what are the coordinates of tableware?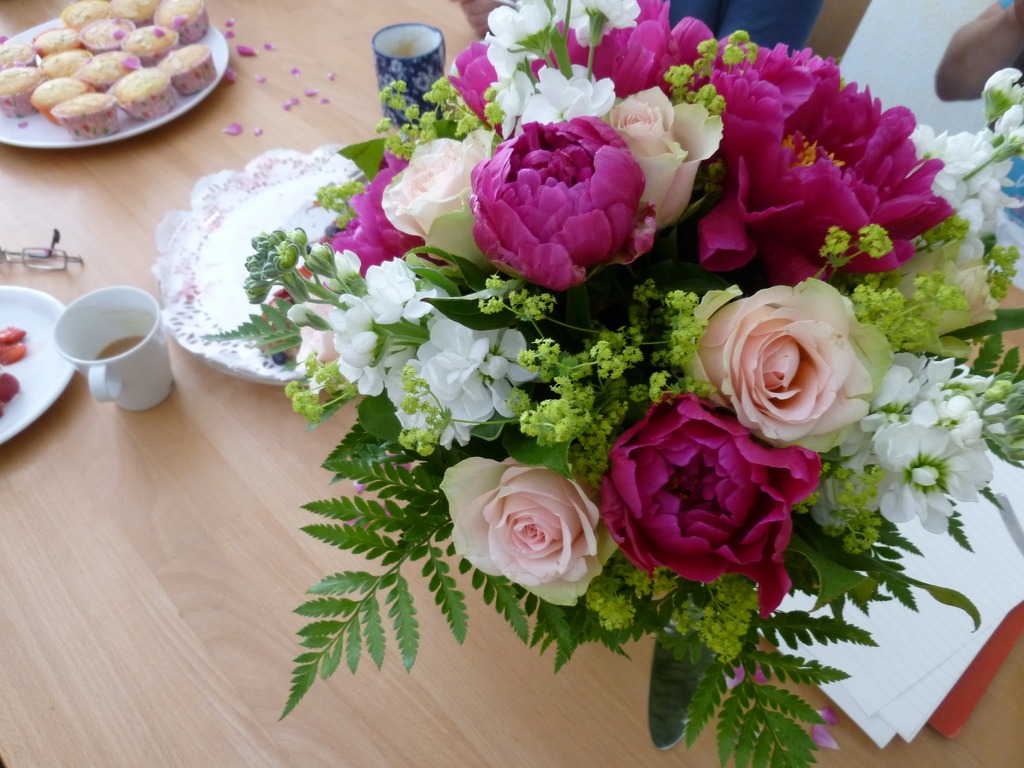
[62,291,173,413].
